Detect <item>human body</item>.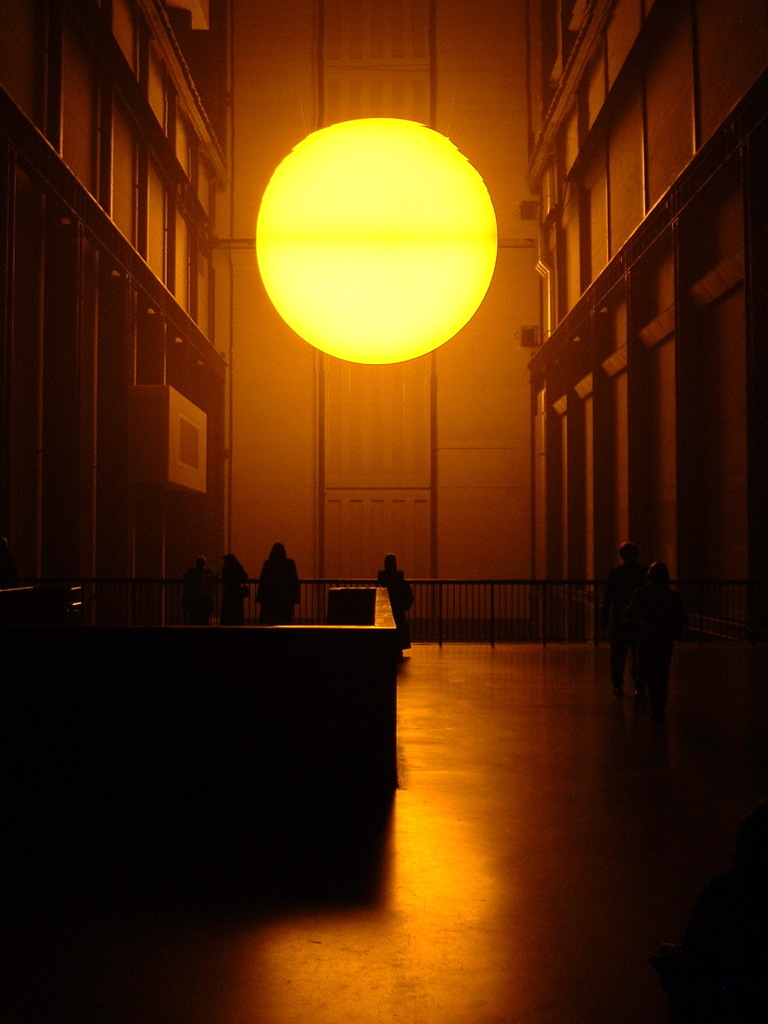
Detected at (260, 536, 305, 623).
